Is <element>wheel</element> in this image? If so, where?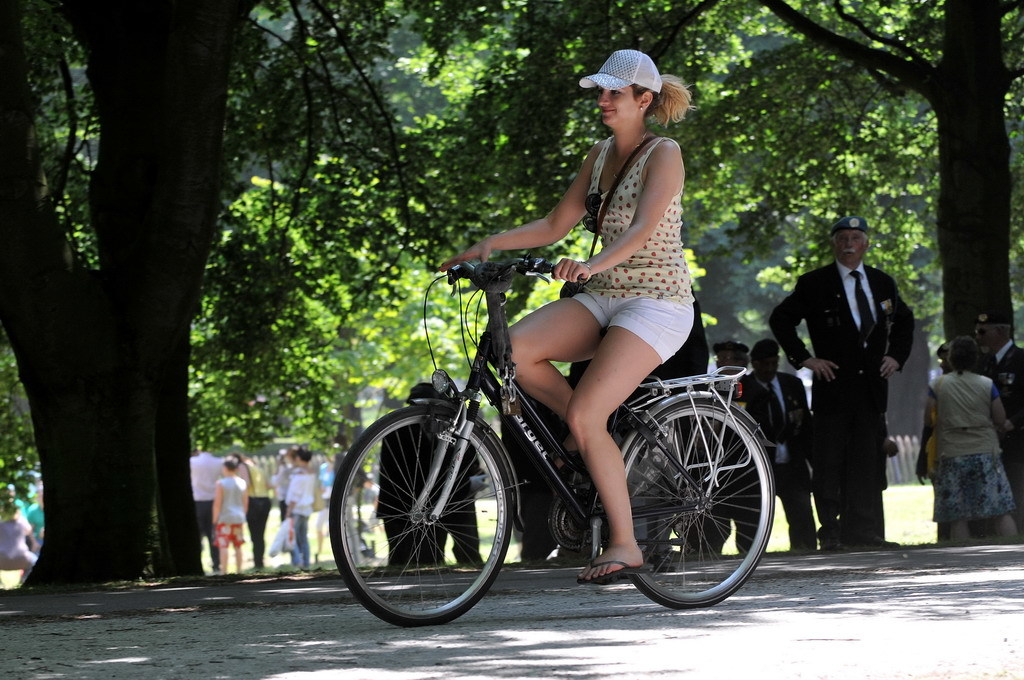
Yes, at box=[343, 406, 517, 619].
